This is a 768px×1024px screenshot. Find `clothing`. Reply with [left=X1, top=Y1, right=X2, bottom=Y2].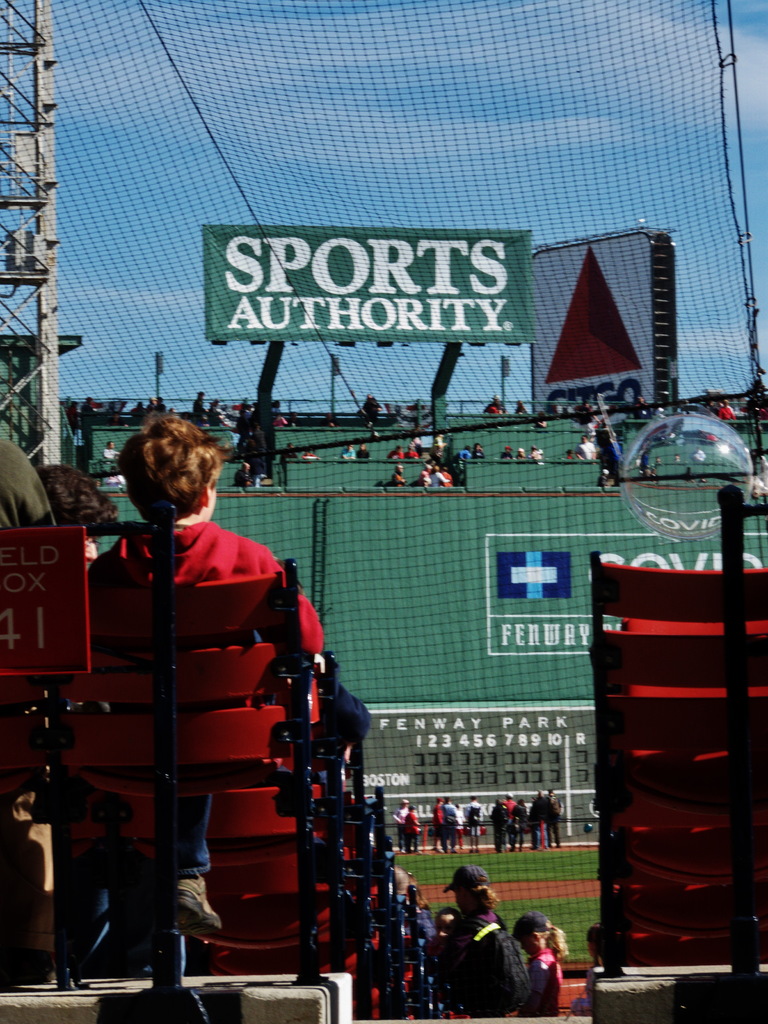
[left=389, top=806, right=404, bottom=853].
